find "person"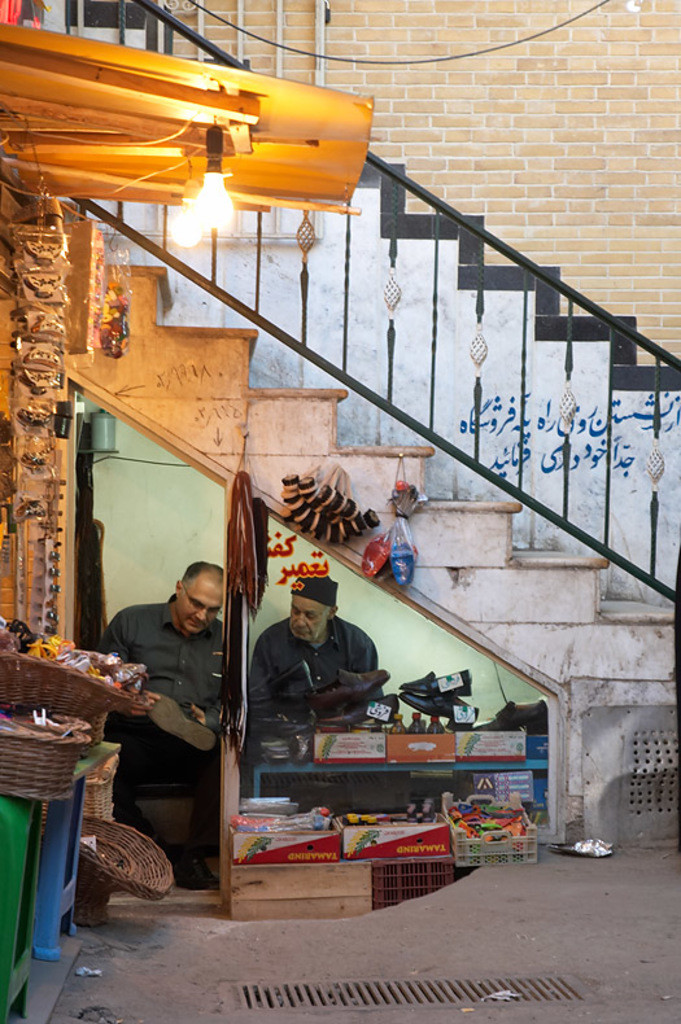
[92, 560, 224, 875]
